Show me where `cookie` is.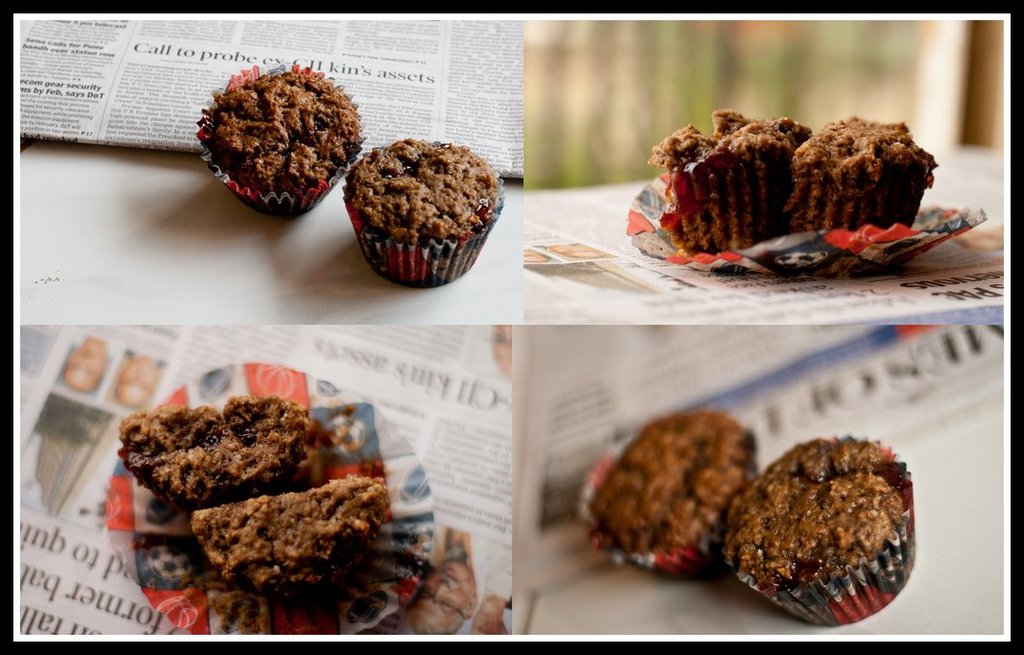
`cookie` is at select_region(646, 106, 808, 167).
